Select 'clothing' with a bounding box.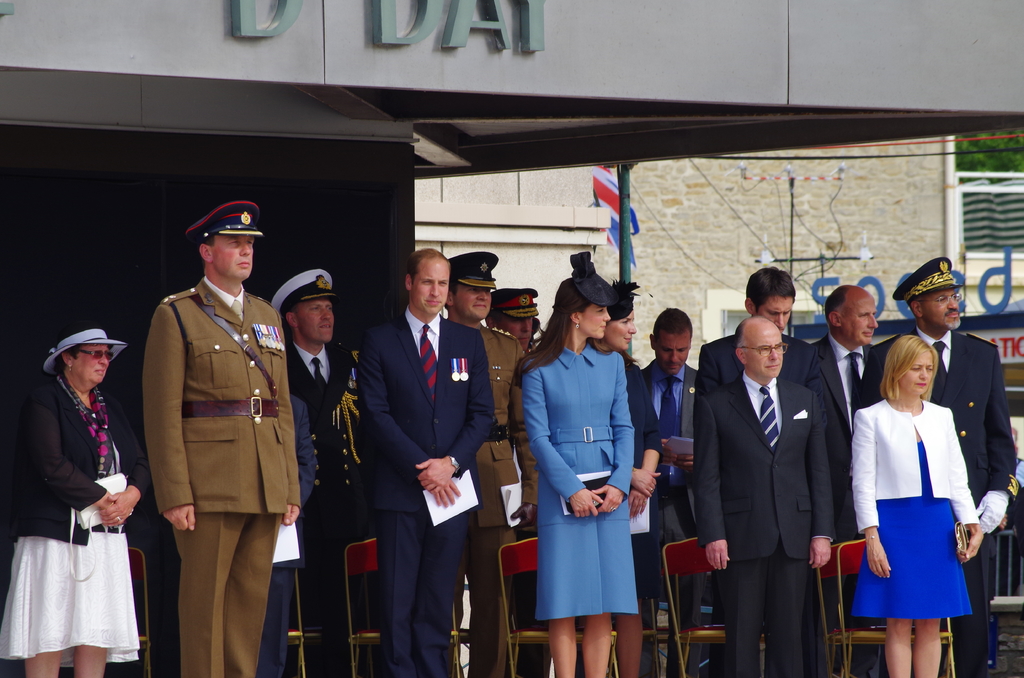
{"left": 636, "top": 352, "right": 709, "bottom": 676}.
